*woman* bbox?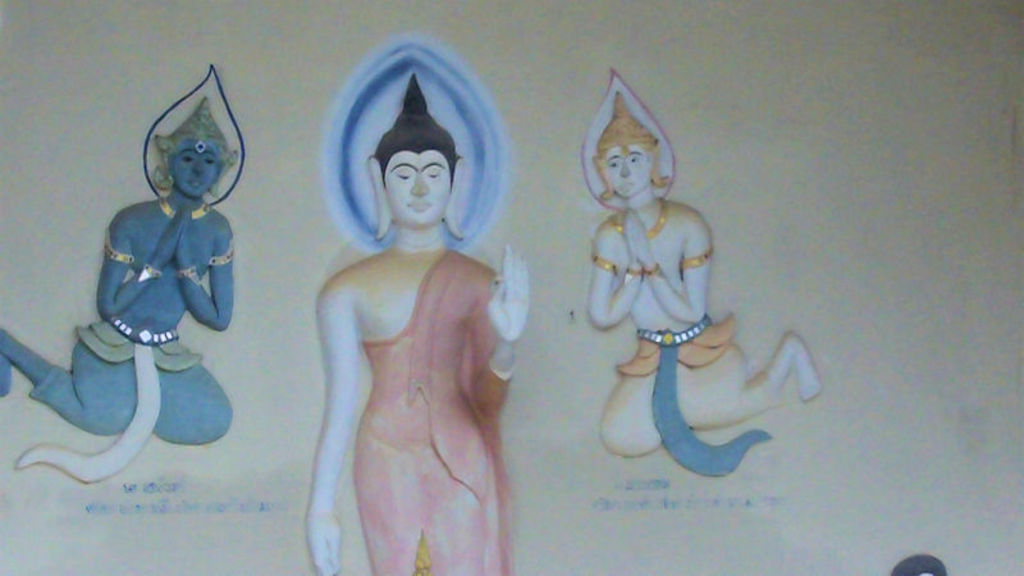
pyautogui.locateOnScreen(586, 143, 818, 457)
